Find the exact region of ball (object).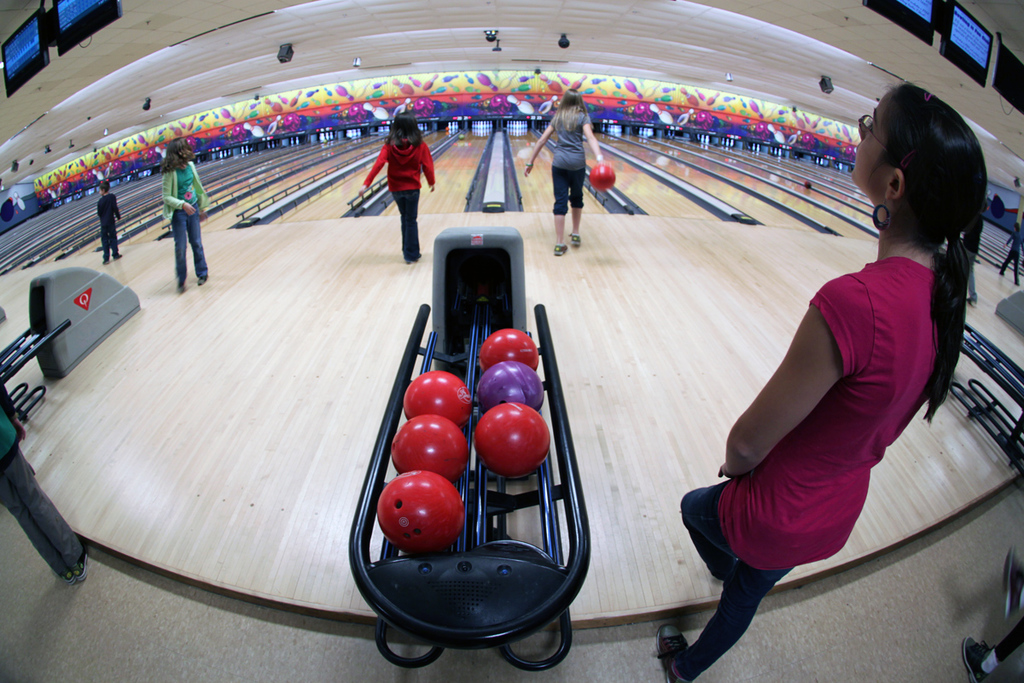
Exact region: 479 400 549 473.
